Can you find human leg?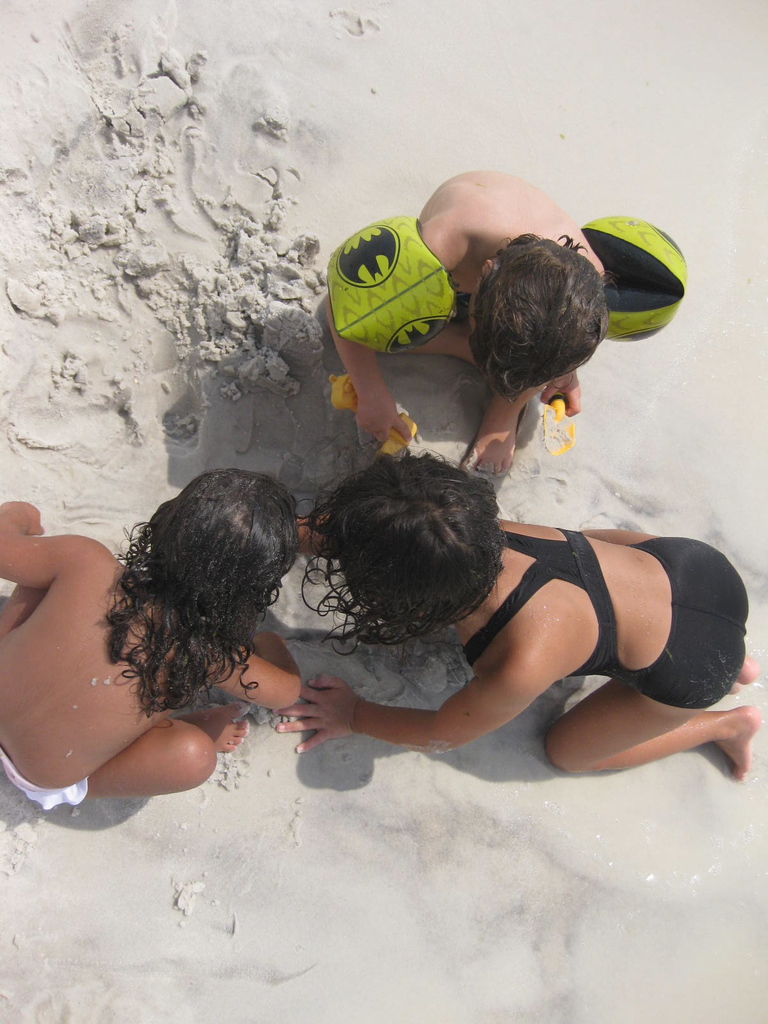
Yes, bounding box: crop(372, 314, 470, 361).
